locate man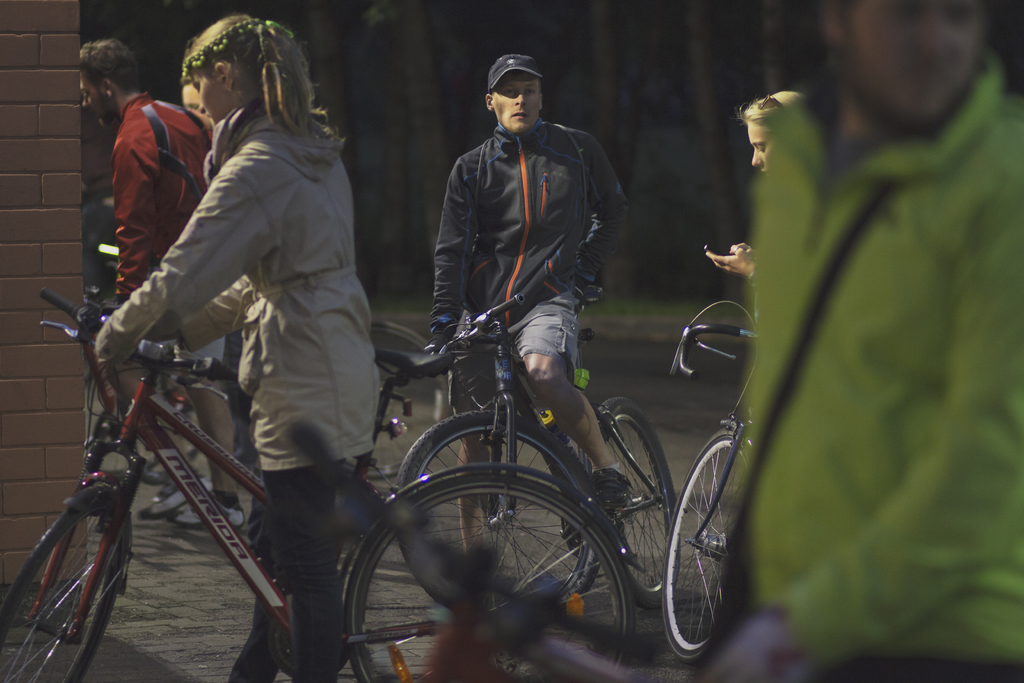
crop(78, 34, 229, 529)
